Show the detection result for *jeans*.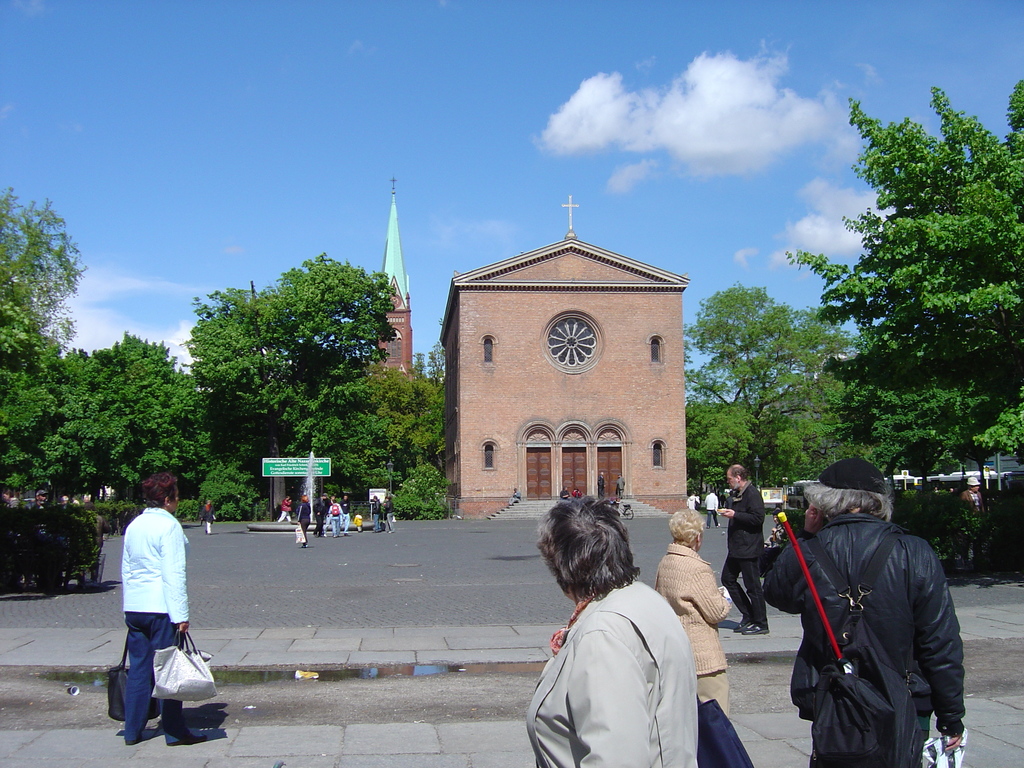
323, 513, 334, 524.
